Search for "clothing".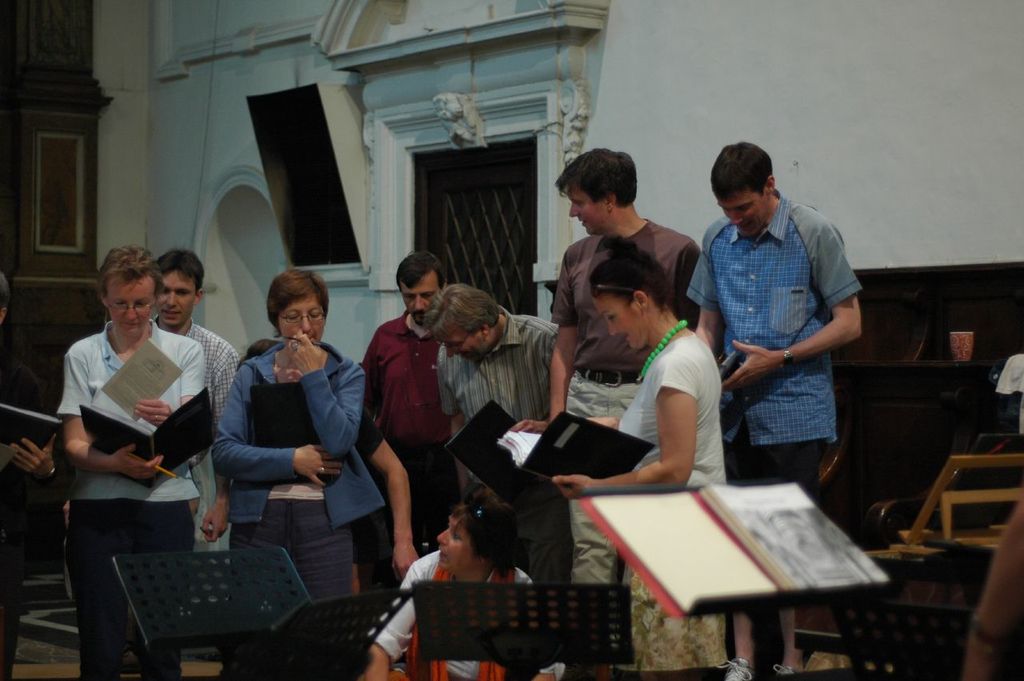
Found at 155, 311, 238, 511.
